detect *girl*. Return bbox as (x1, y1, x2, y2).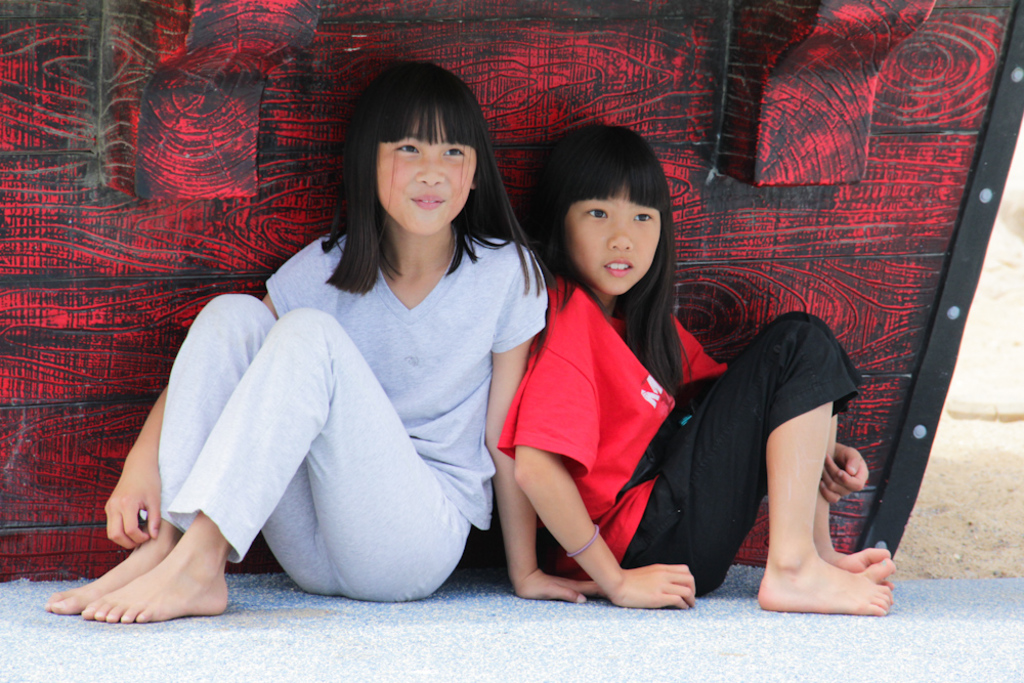
(45, 61, 606, 622).
